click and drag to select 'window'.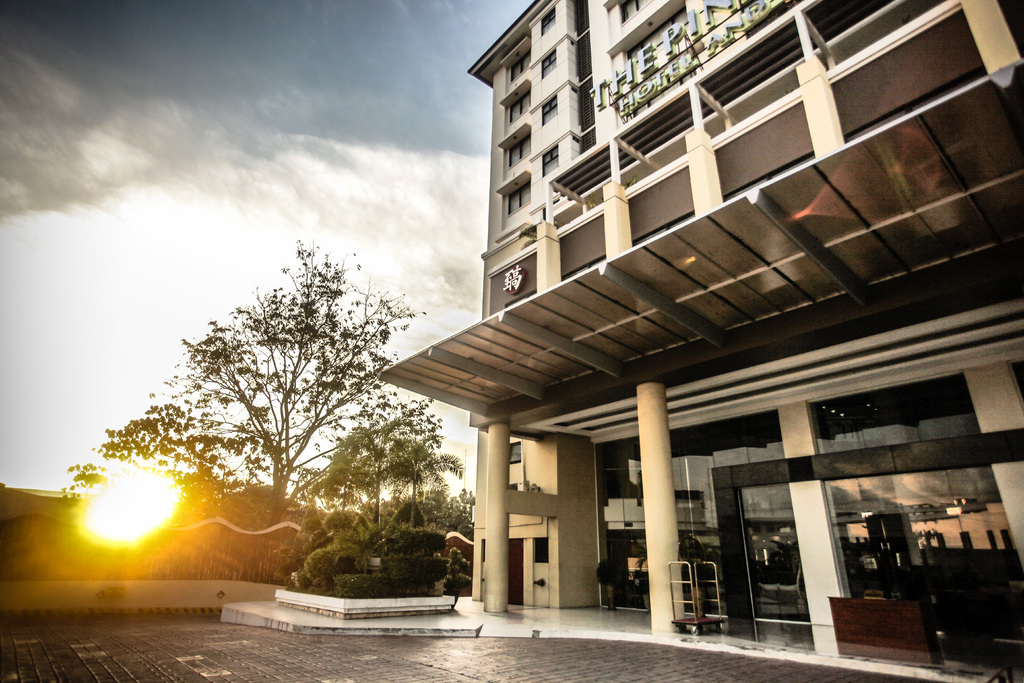
Selection: 502, 89, 530, 126.
